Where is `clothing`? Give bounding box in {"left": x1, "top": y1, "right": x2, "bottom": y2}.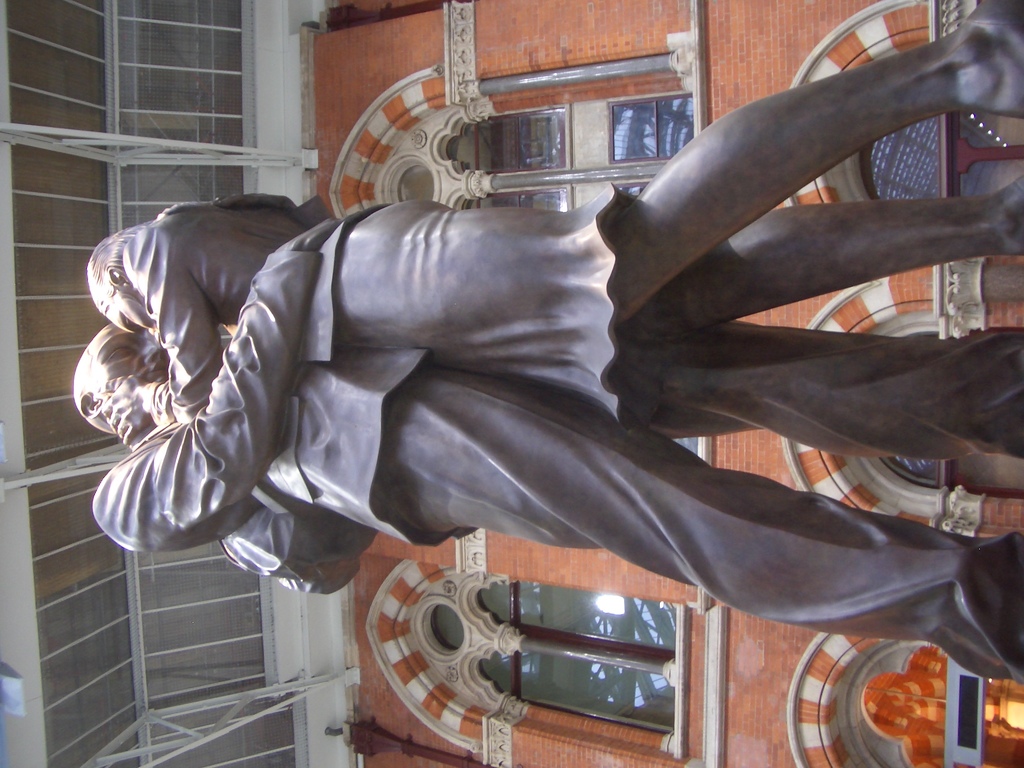
{"left": 91, "top": 248, "right": 1023, "bottom": 685}.
